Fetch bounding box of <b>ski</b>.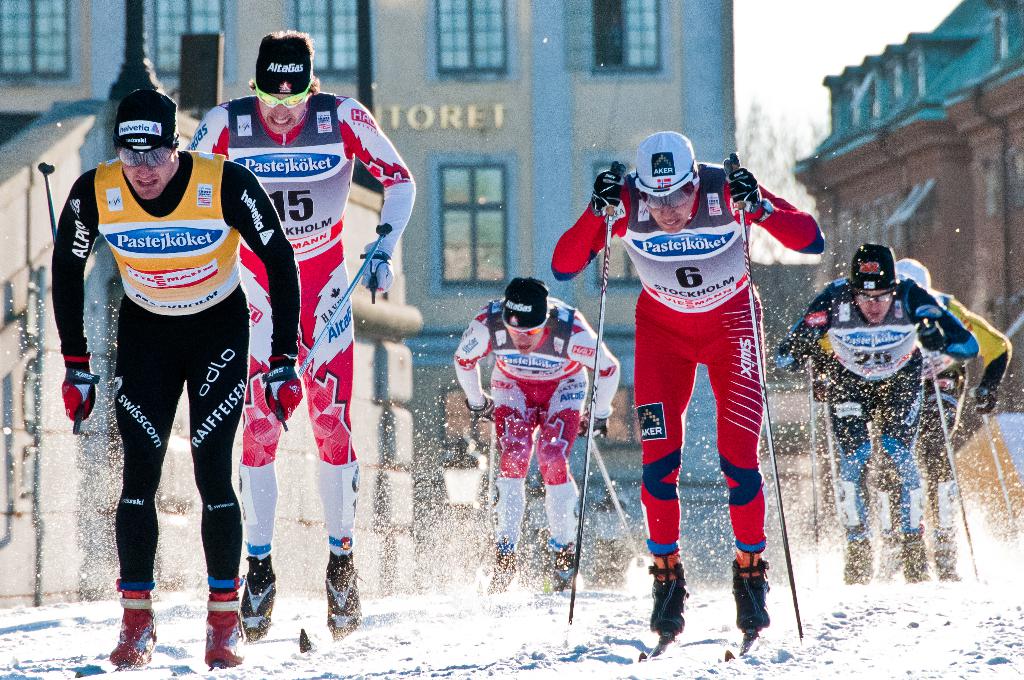
Bbox: (x1=632, y1=588, x2=691, y2=670).
